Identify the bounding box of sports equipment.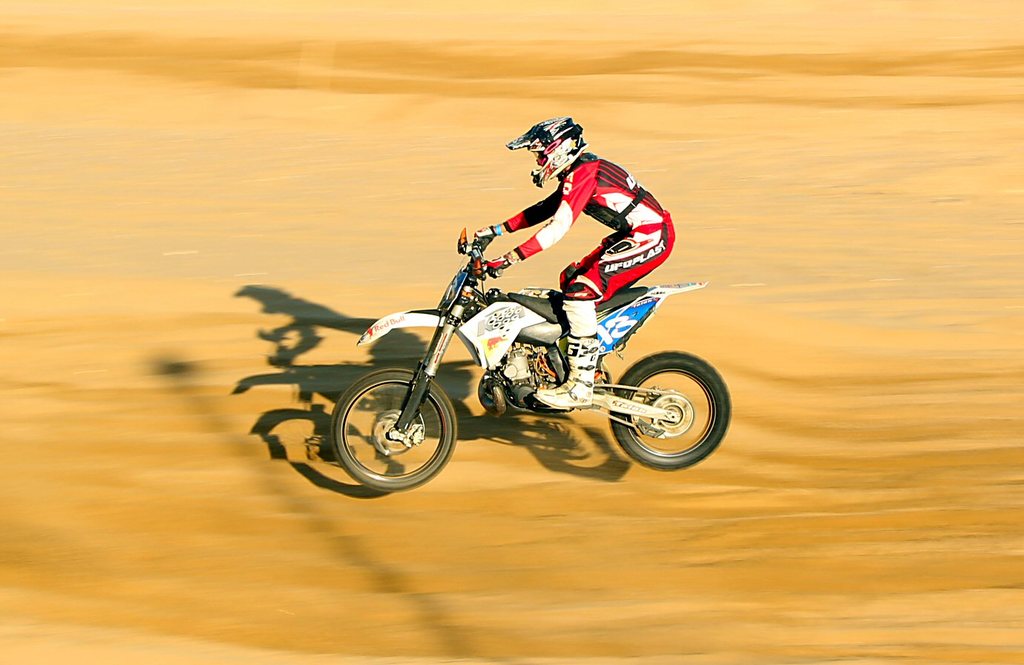
487 254 511 279.
